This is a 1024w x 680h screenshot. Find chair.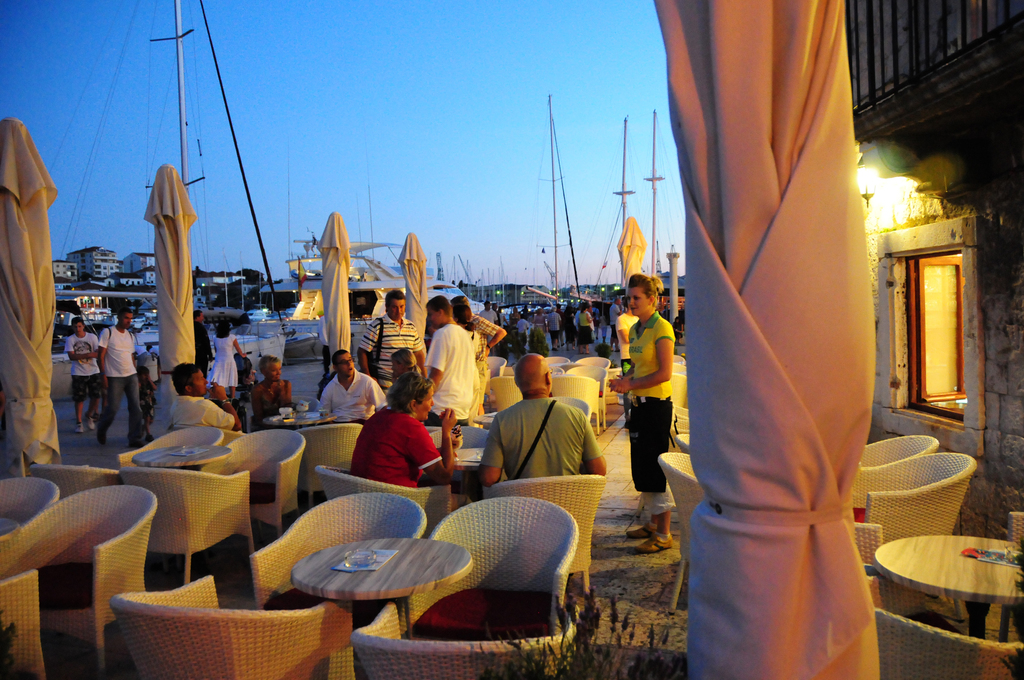
Bounding box: 119/425/221/471.
